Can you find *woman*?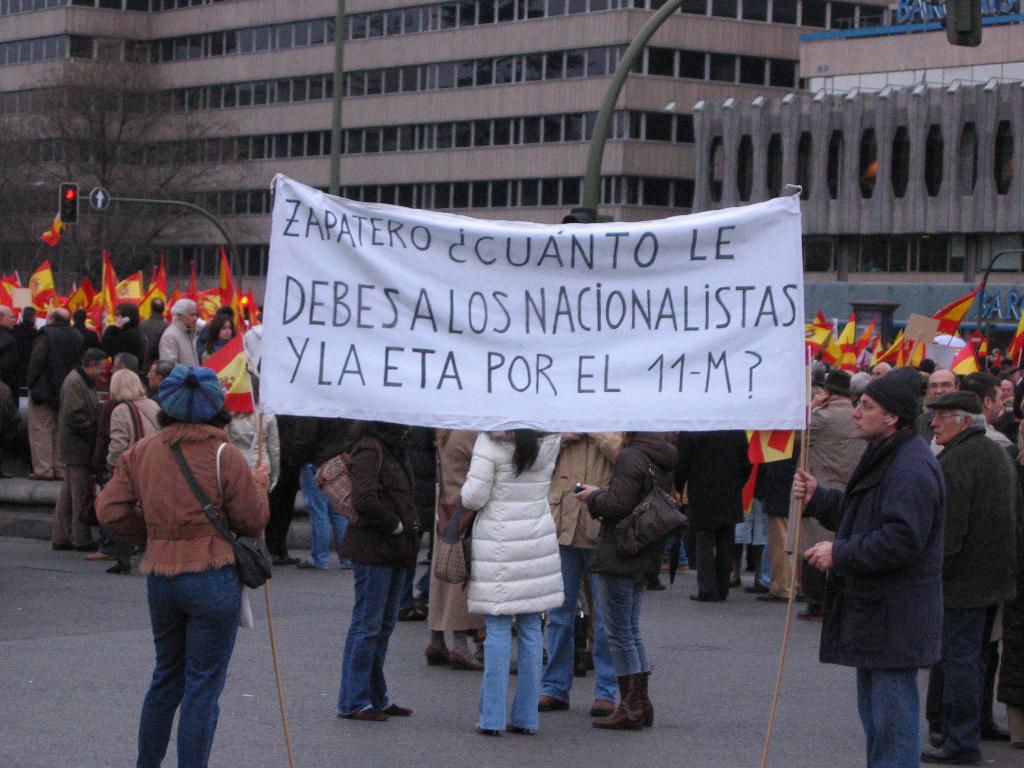
Yes, bounding box: box(578, 424, 689, 740).
